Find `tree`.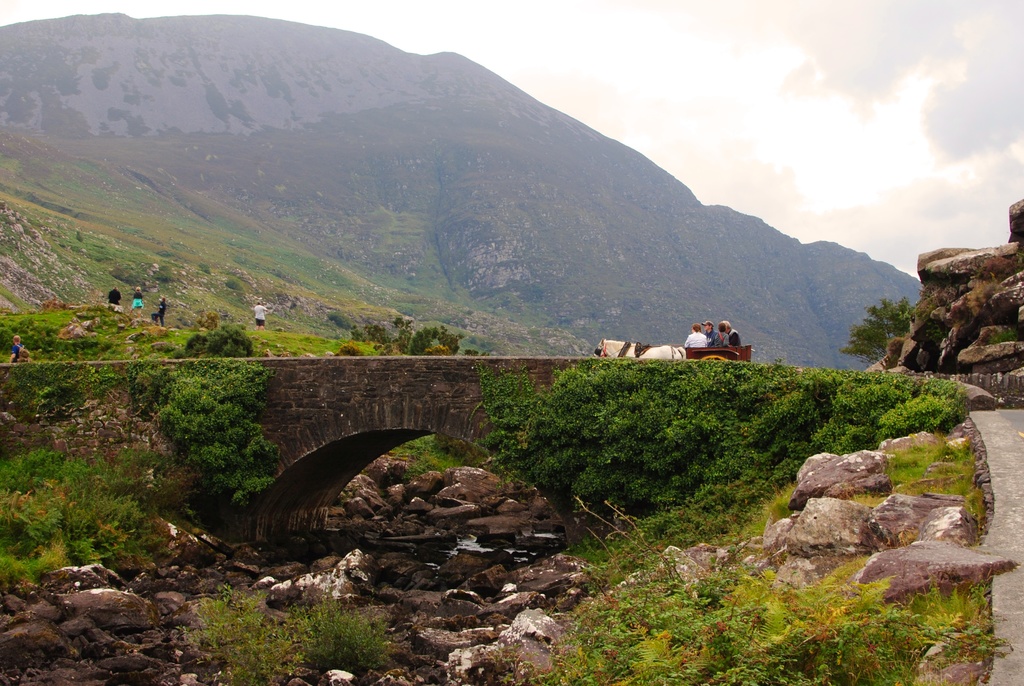
845:295:917:363.
